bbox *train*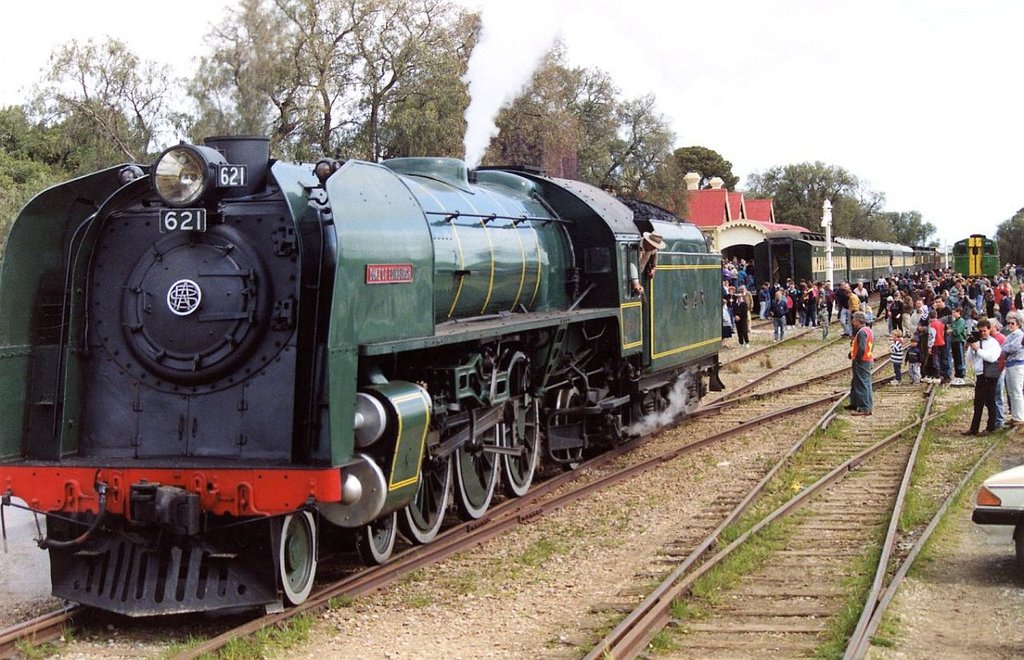
0/129/724/615
